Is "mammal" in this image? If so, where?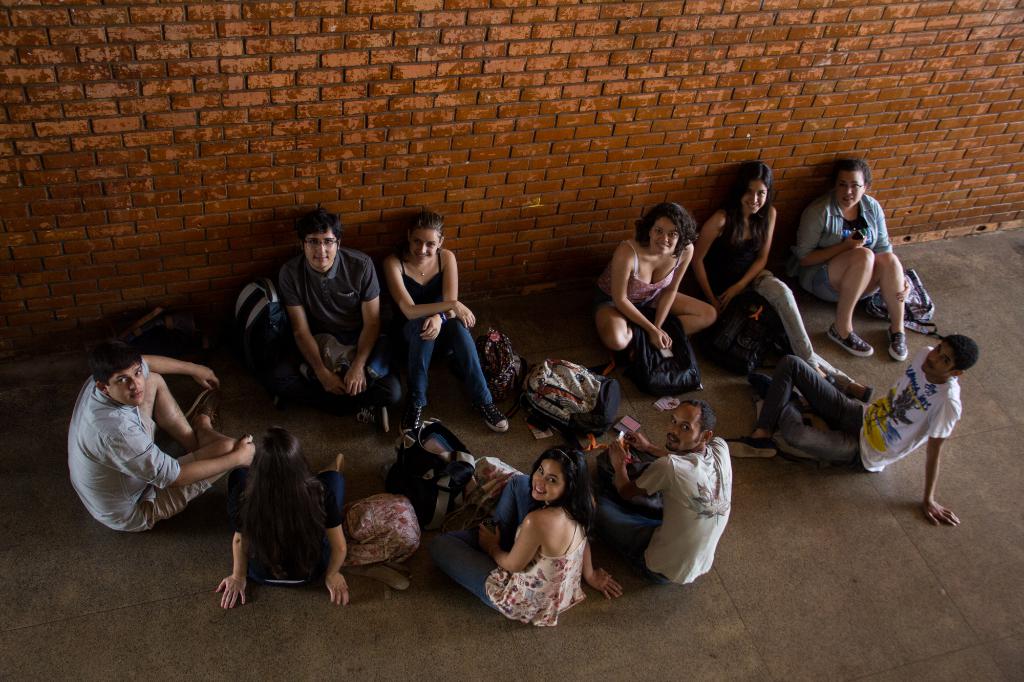
Yes, at {"left": 68, "top": 354, "right": 218, "bottom": 539}.
